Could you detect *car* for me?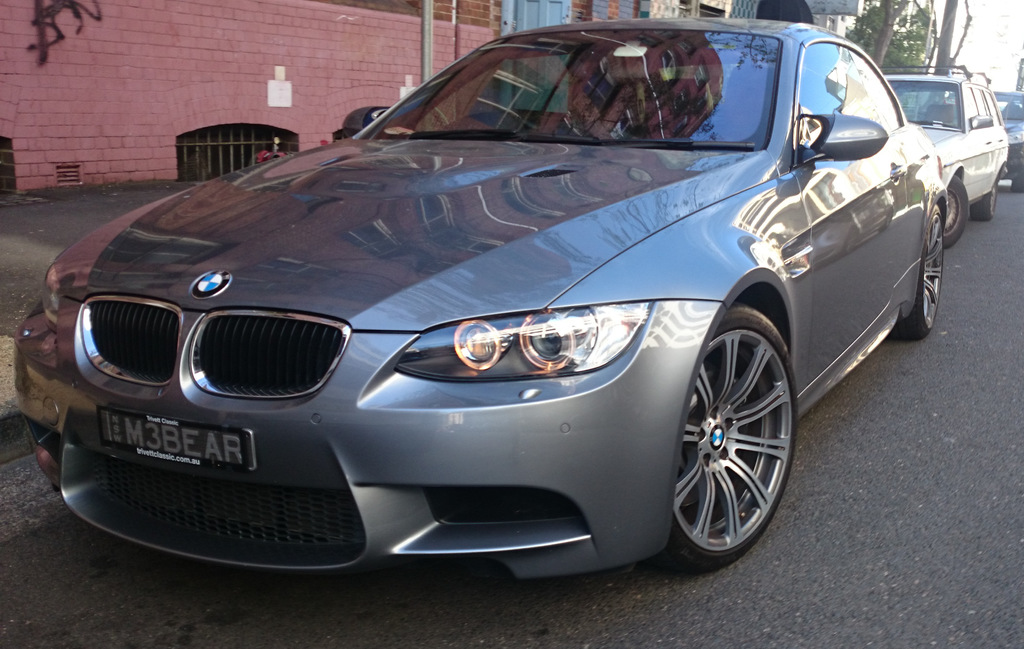
Detection result: BBox(989, 88, 1023, 187).
